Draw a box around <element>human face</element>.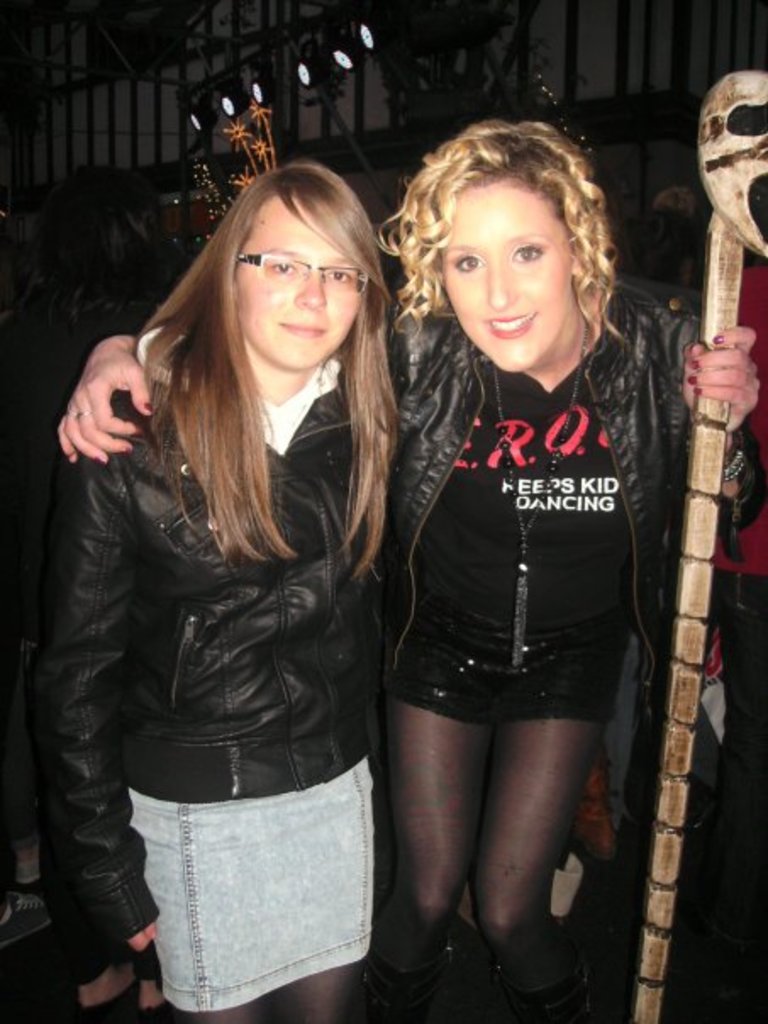
region(229, 198, 358, 371).
